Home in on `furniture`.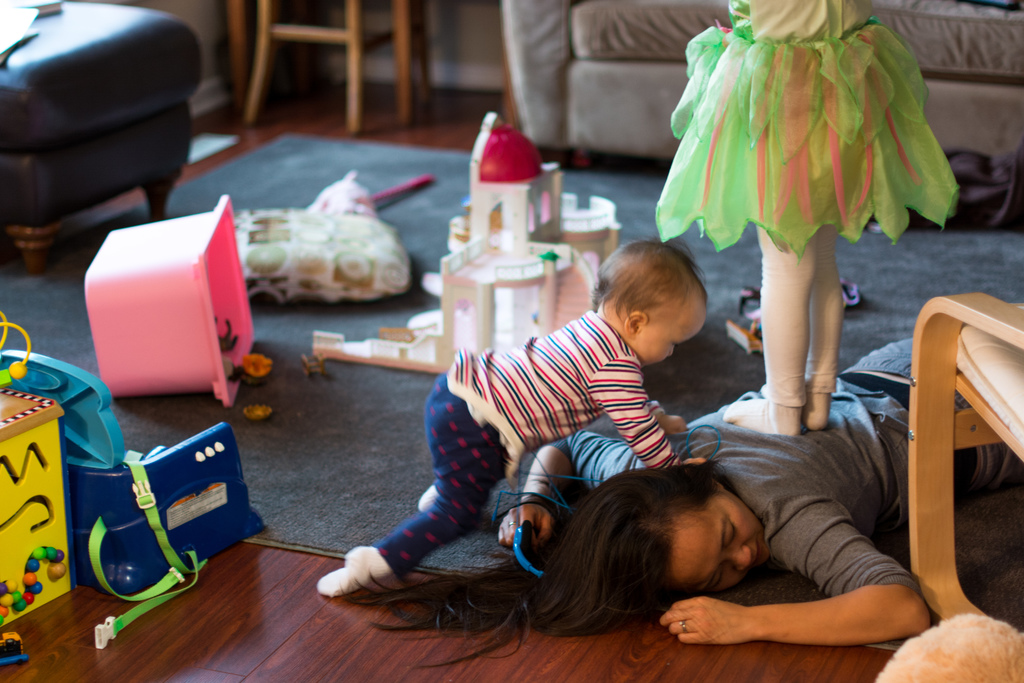
Homed in at 500:0:1023:167.
